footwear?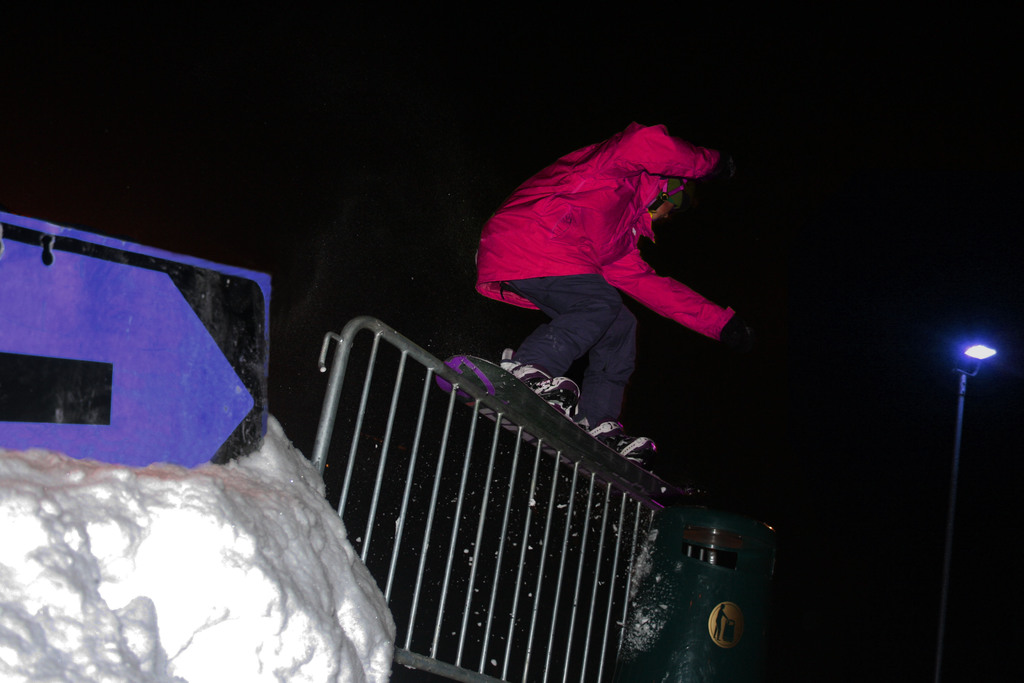
600, 427, 665, 457
